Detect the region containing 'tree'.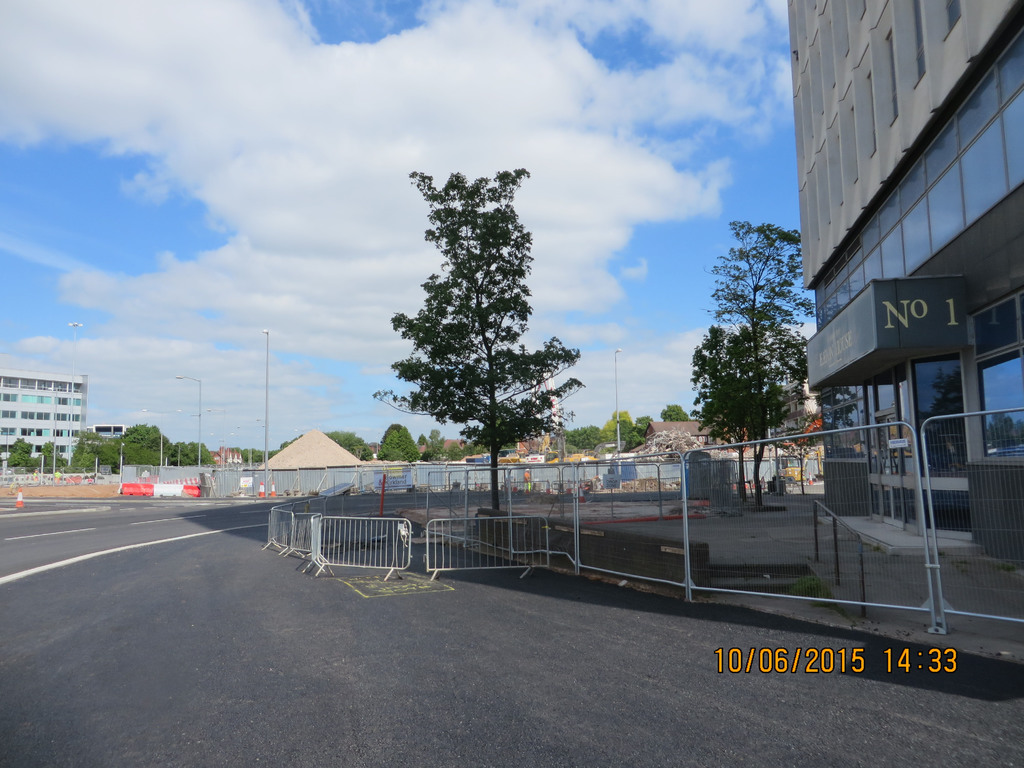
<region>108, 426, 155, 472</region>.
